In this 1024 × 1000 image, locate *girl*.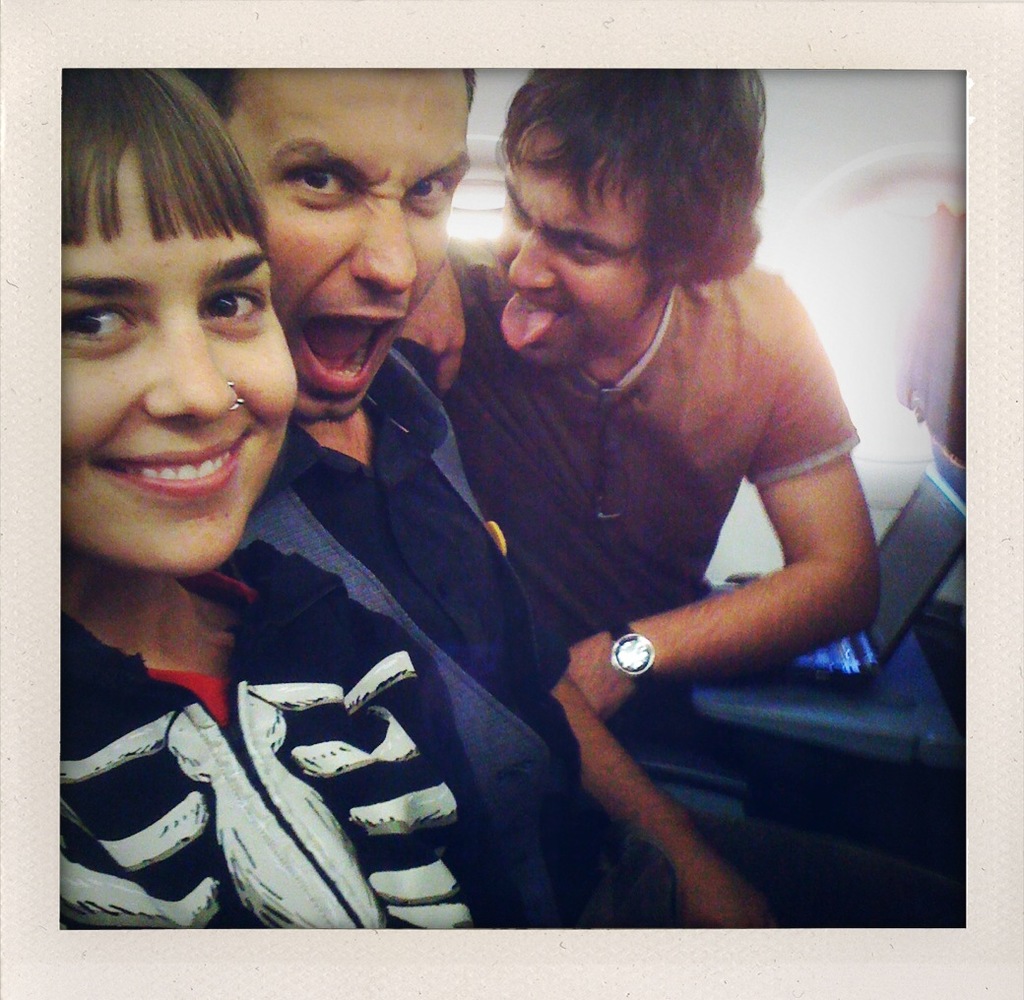
Bounding box: [62,69,530,928].
